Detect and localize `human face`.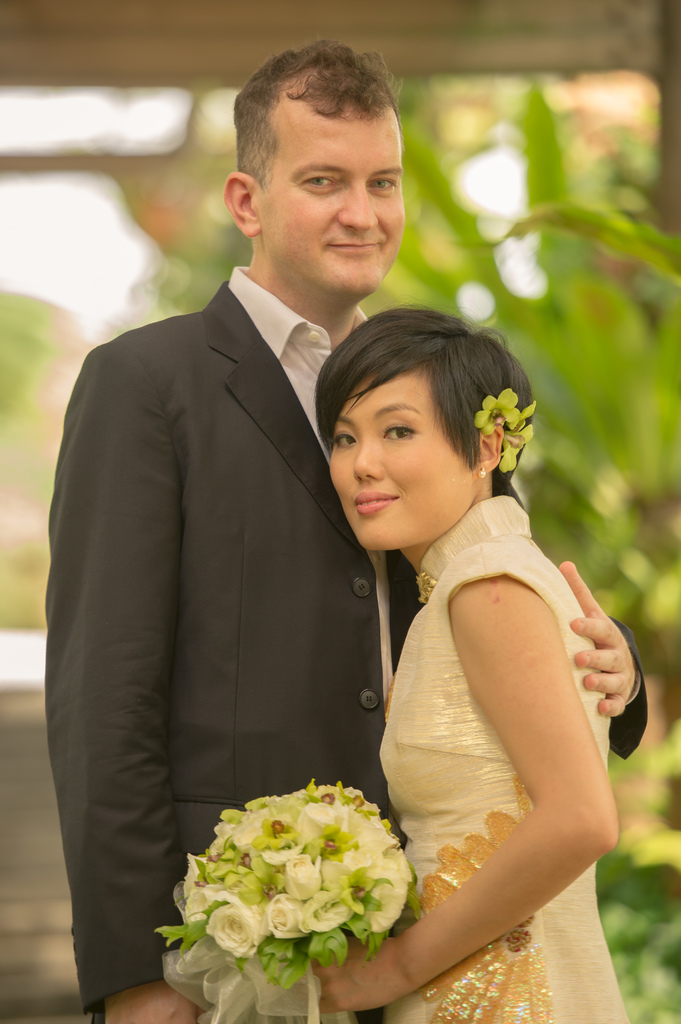
Localized at left=257, top=104, right=406, bottom=292.
